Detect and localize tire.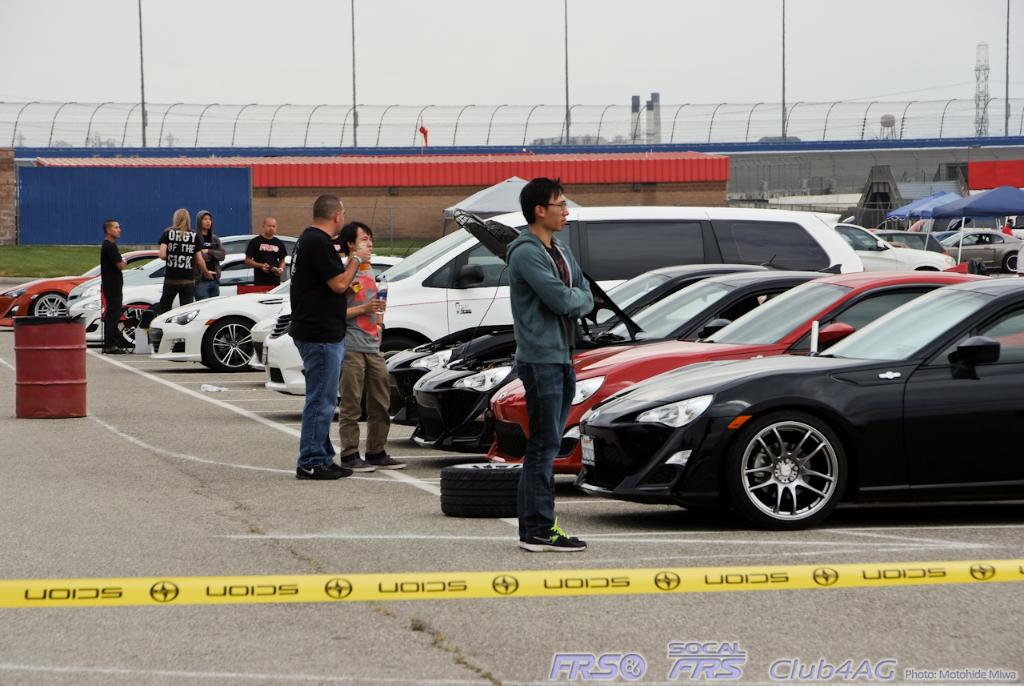
Localized at 362 340 416 414.
